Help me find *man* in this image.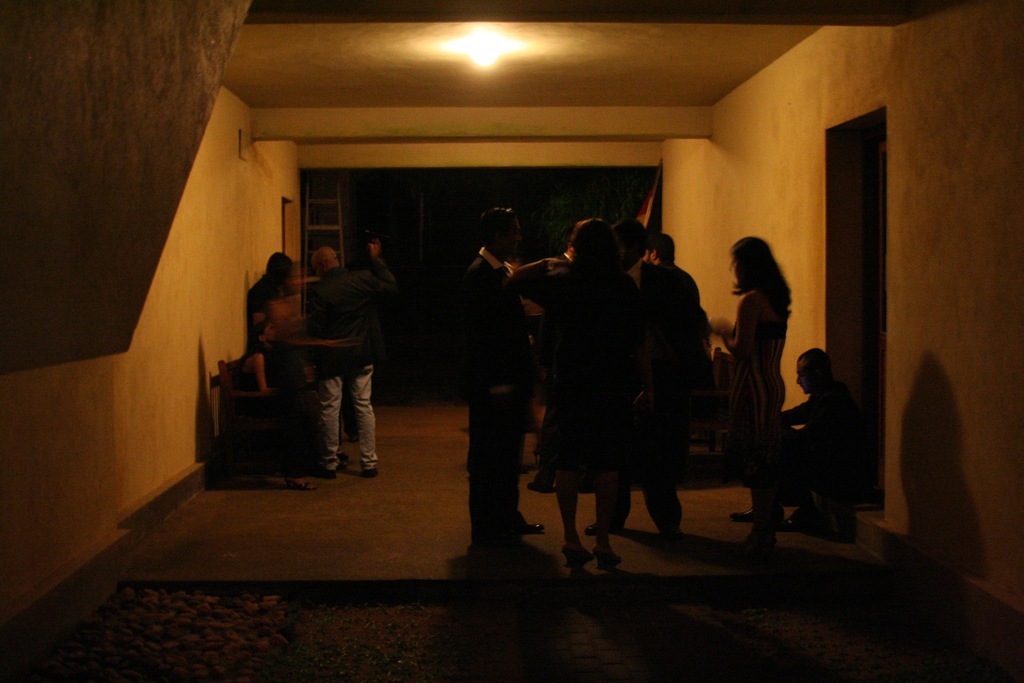
Found it: x1=292 y1=220 x2=397 y2=484.
